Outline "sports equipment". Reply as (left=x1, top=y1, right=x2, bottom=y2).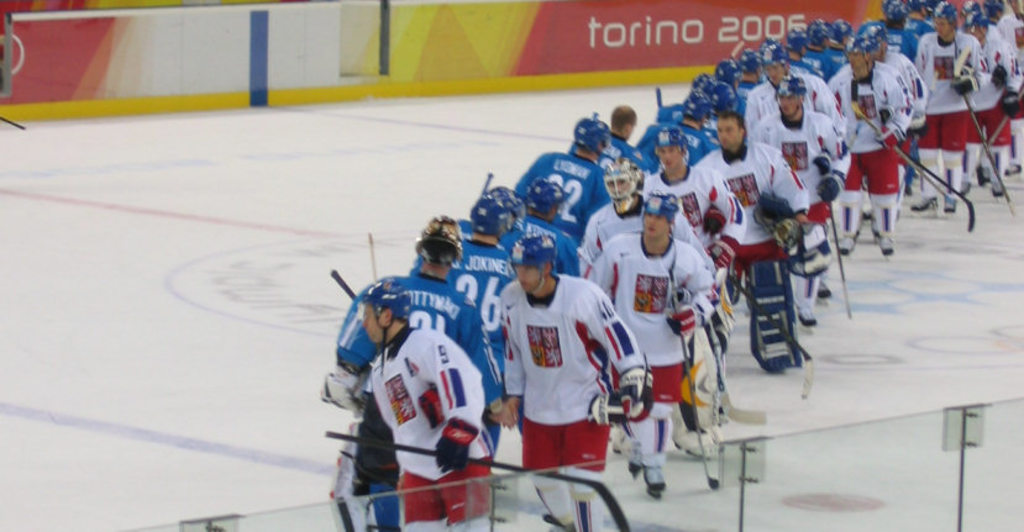
(left=468, top=183, right=531, bottom=254).
